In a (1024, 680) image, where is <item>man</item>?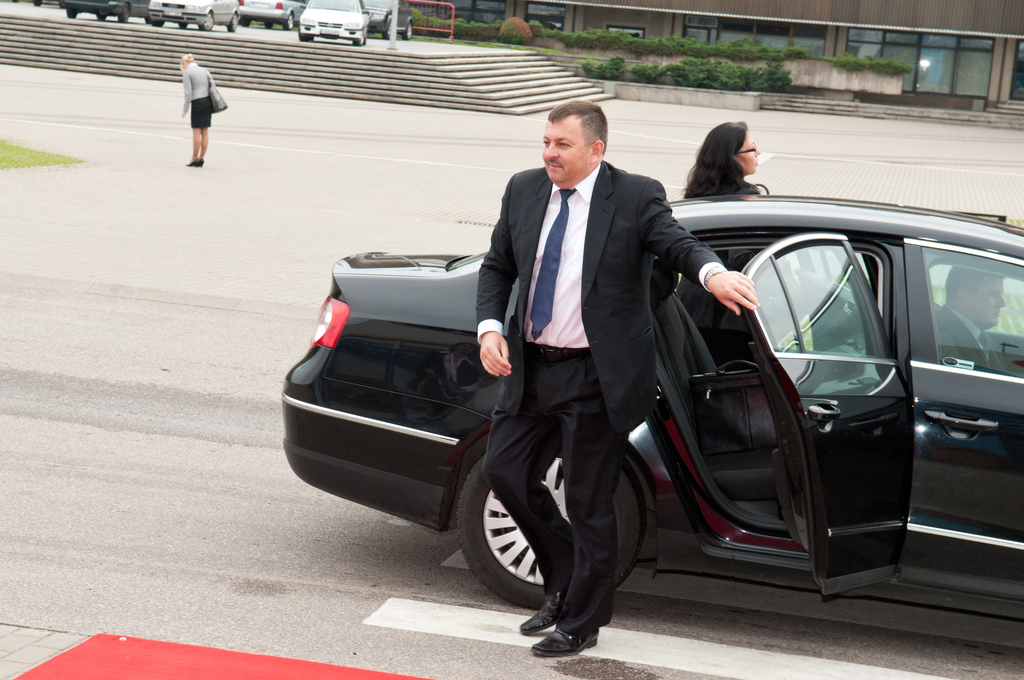
<box>432,71,722,640</box>.
